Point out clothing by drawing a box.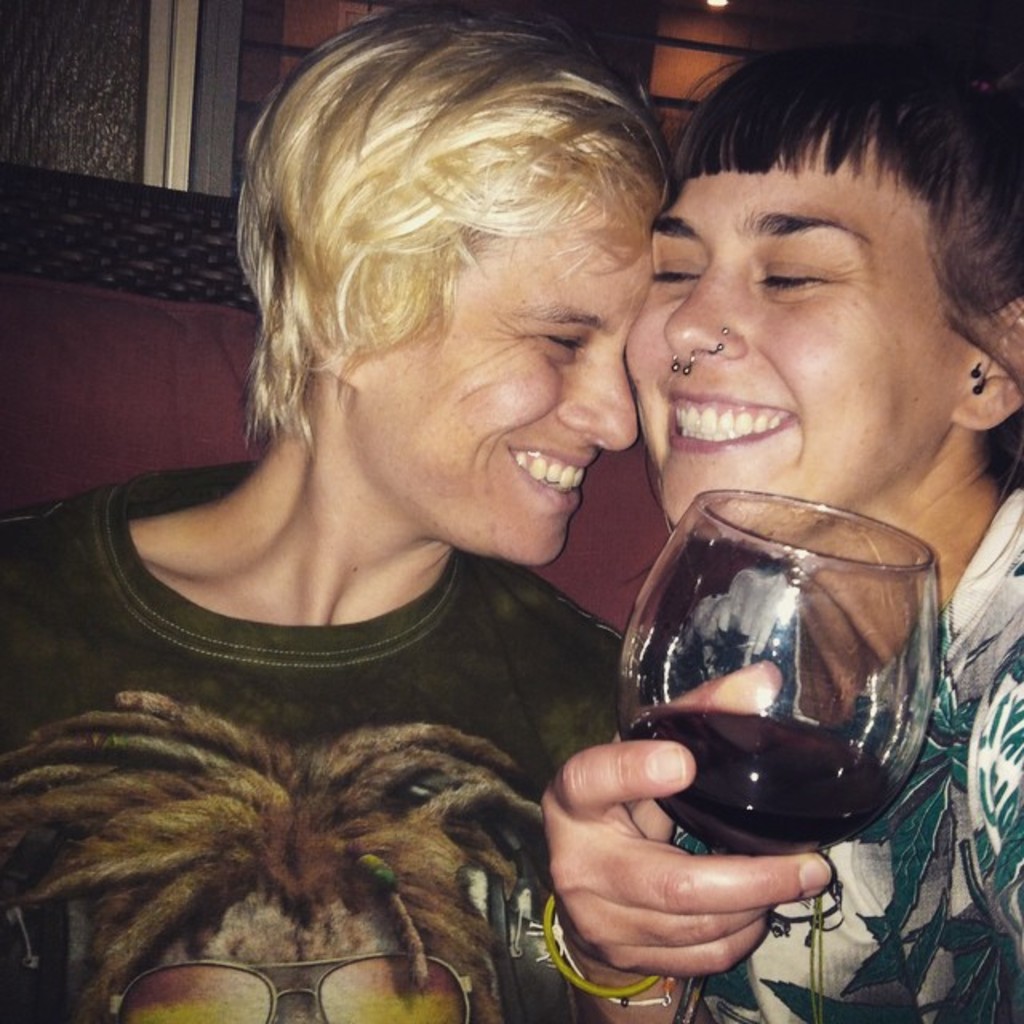
region(0, 466, 630, 1022).
